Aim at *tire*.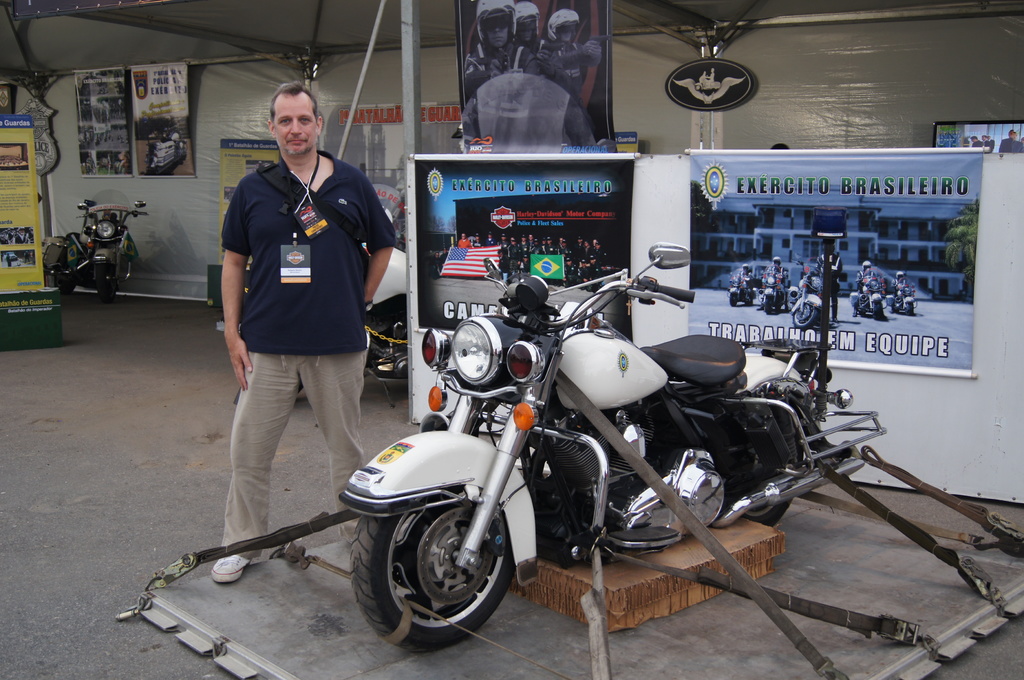
Aimed at left=726, top=292, right=739, bottom=308.
